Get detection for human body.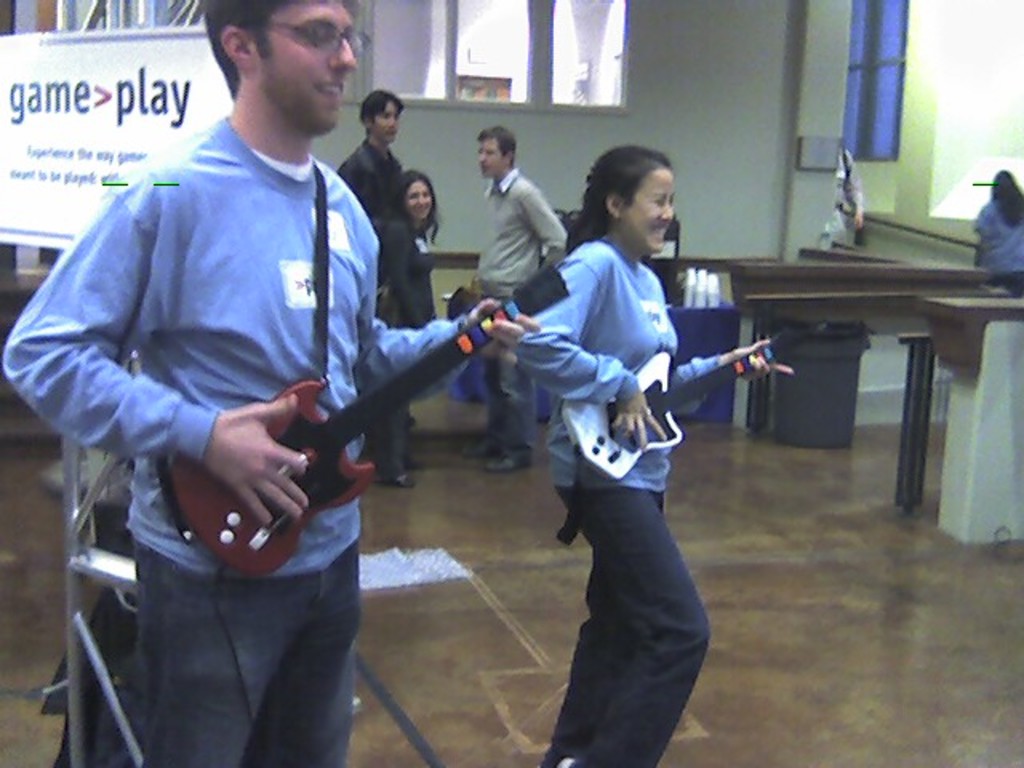
Detection: 331:142:413:229.
